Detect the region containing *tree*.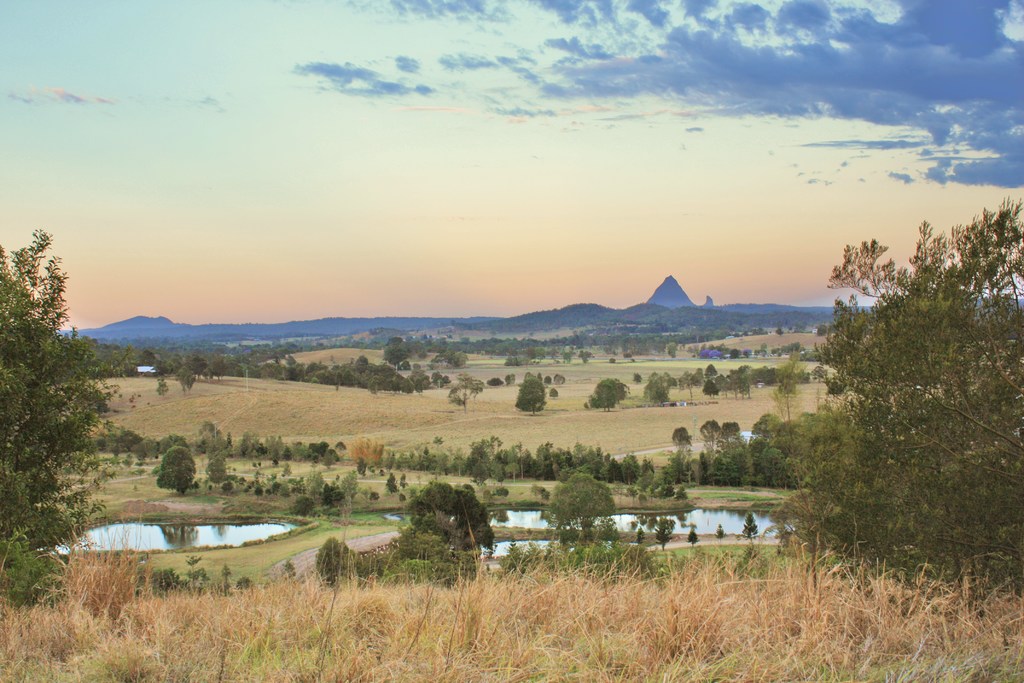
bbox=[513, 371, 545, 420].
